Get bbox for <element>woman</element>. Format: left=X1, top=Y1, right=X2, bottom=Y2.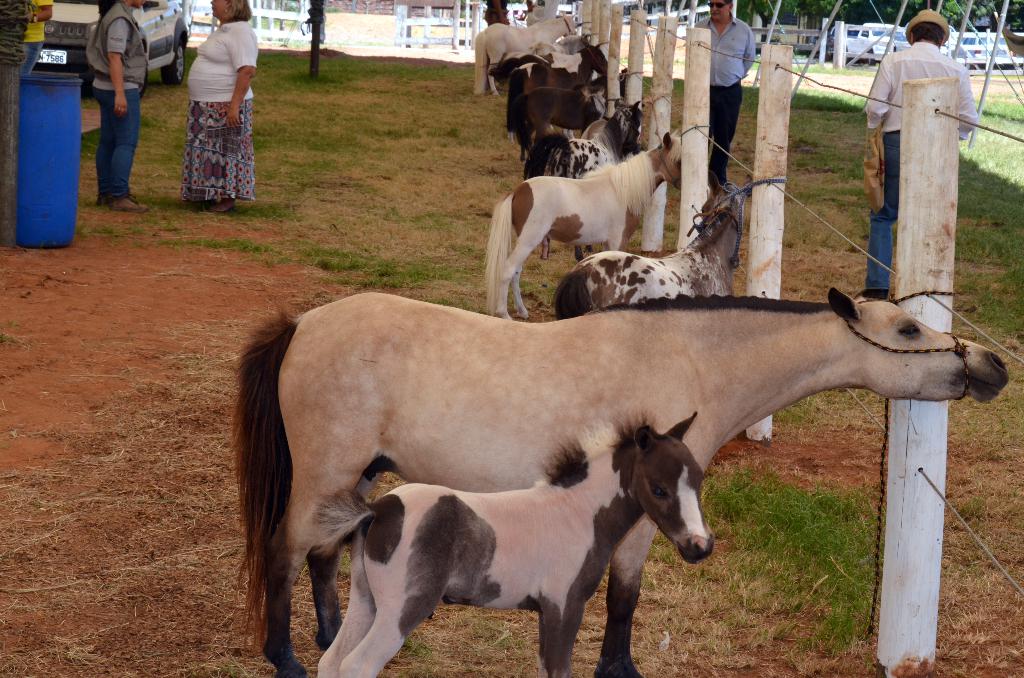
left=184, top=0, right=262, bottom=203.
